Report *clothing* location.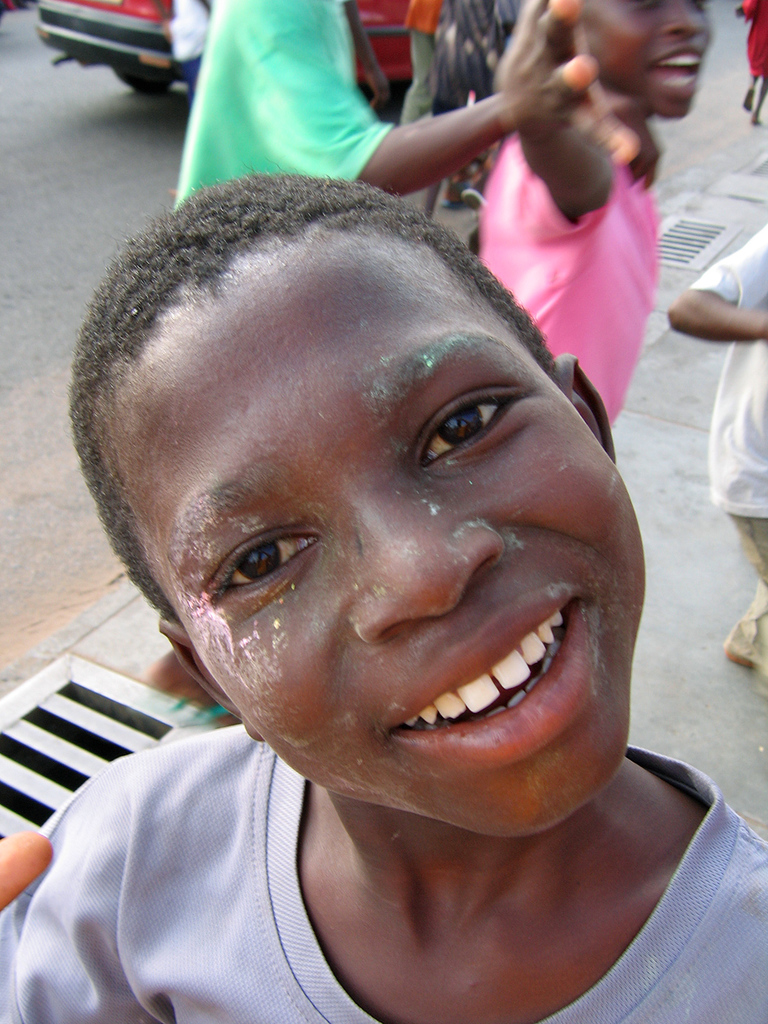
Report: locate(732, 526, 767, 677).
